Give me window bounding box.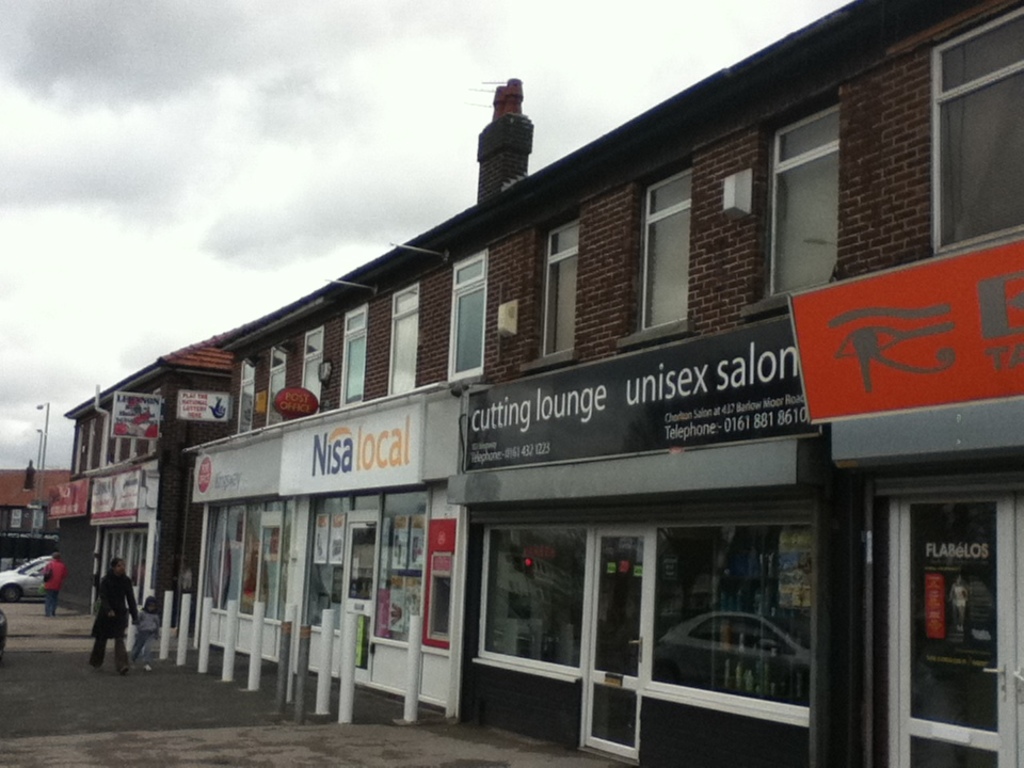
rect(6, 507, 25, 531).
